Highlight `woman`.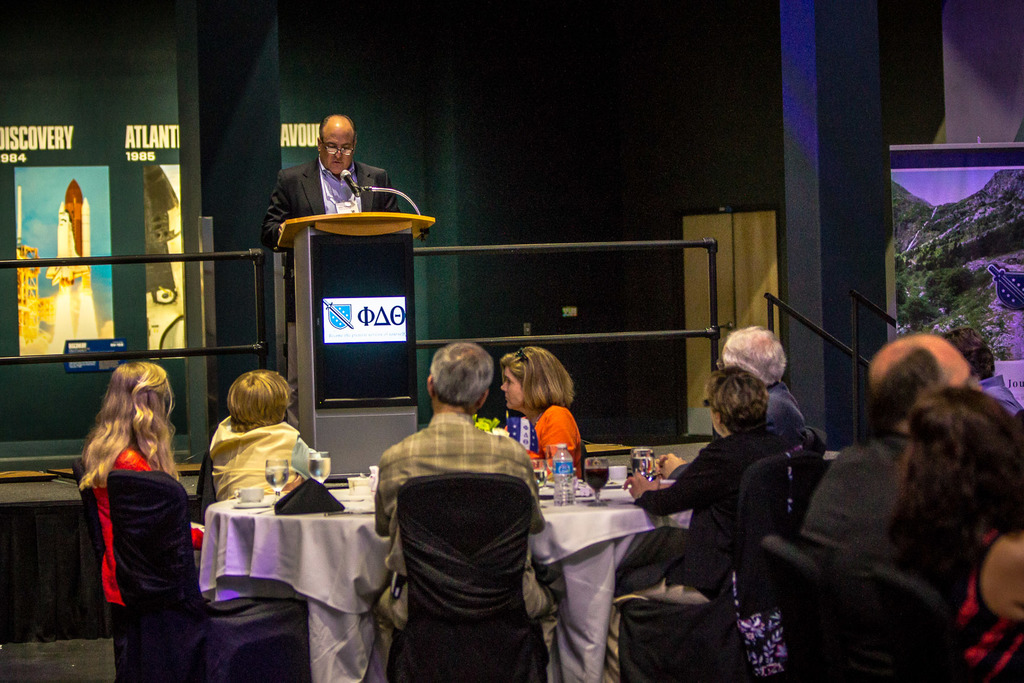
Highlighted region: box=[611, 360, 790, 682].
